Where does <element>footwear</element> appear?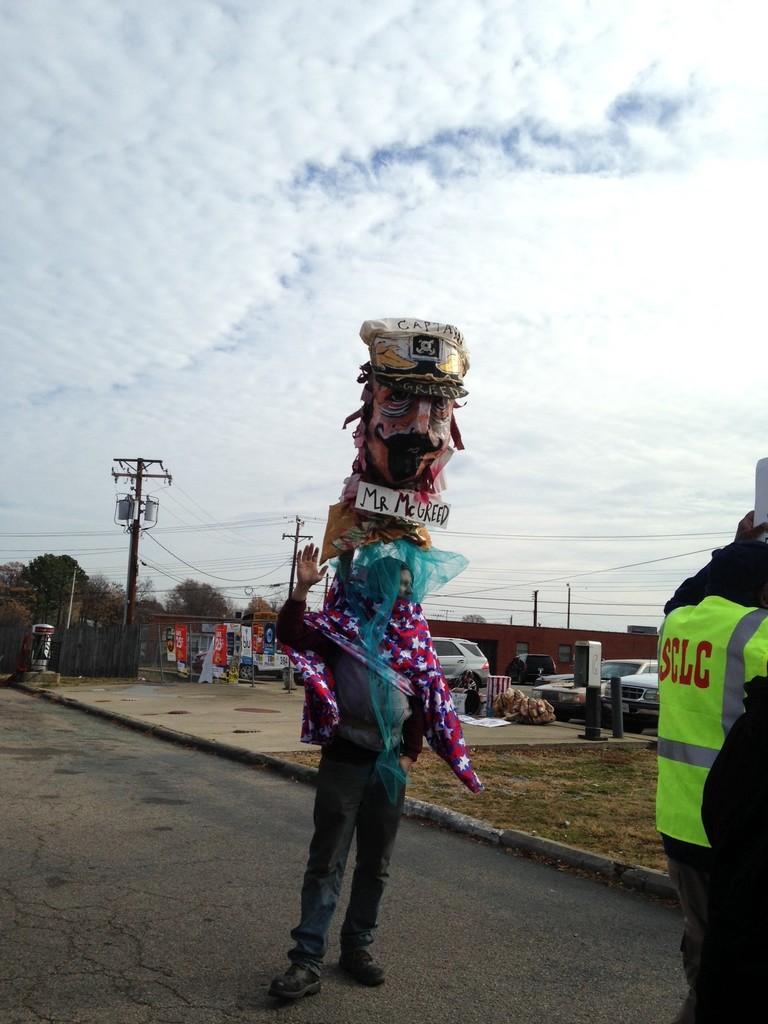
Appears at <box>262,950,327,1010</box>.
